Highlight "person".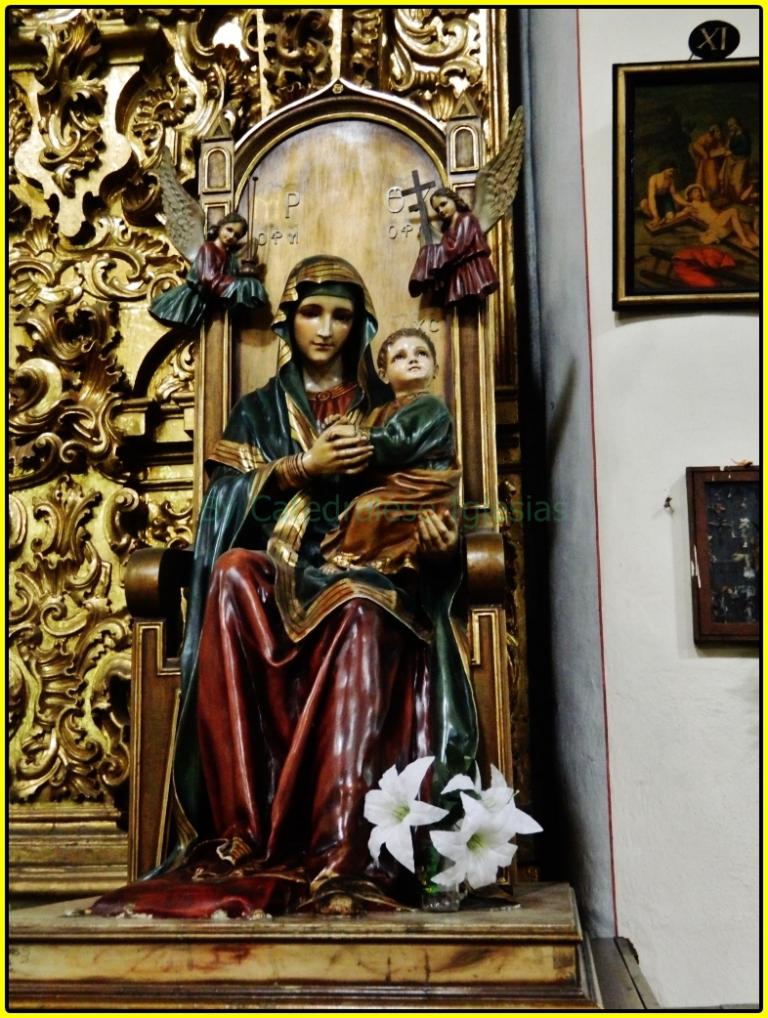
Highlighted region: box=[725, 115, 747, 192].
